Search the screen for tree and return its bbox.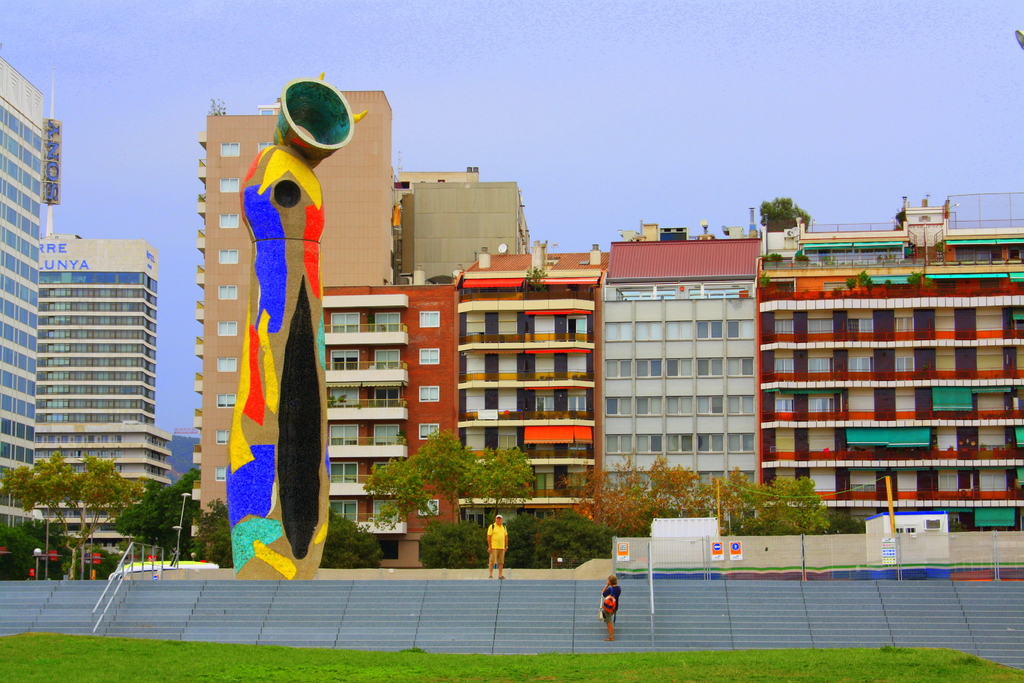
Found: {"left": 74, "top": 541, "right": 127, "bottom": 583}.
